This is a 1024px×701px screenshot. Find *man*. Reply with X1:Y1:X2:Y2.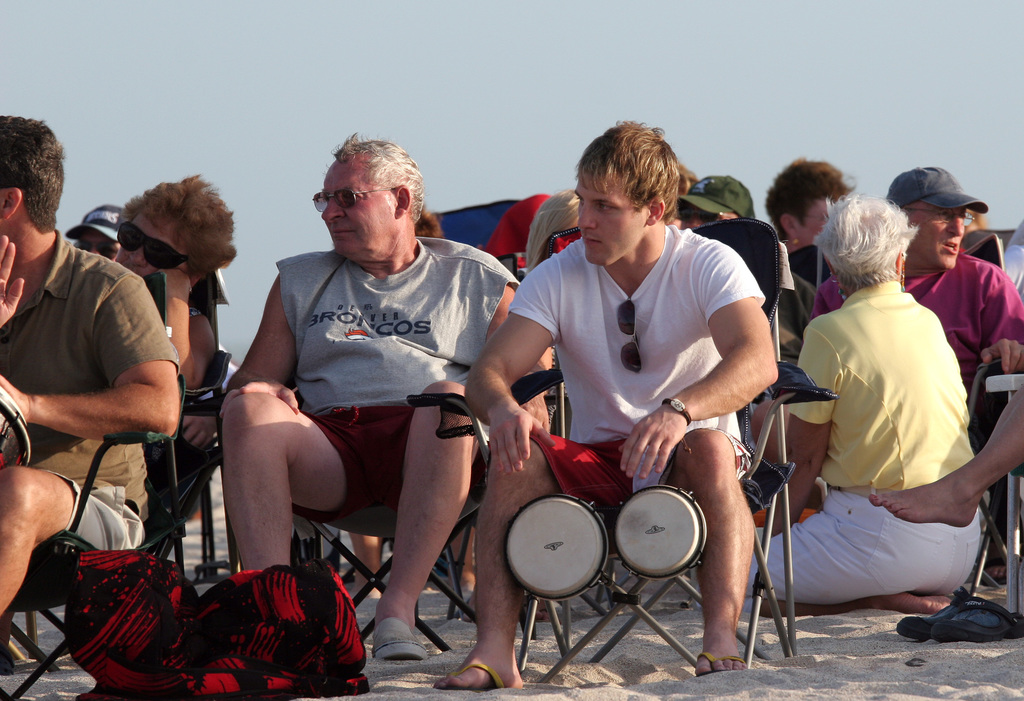
218:134:525:661.
